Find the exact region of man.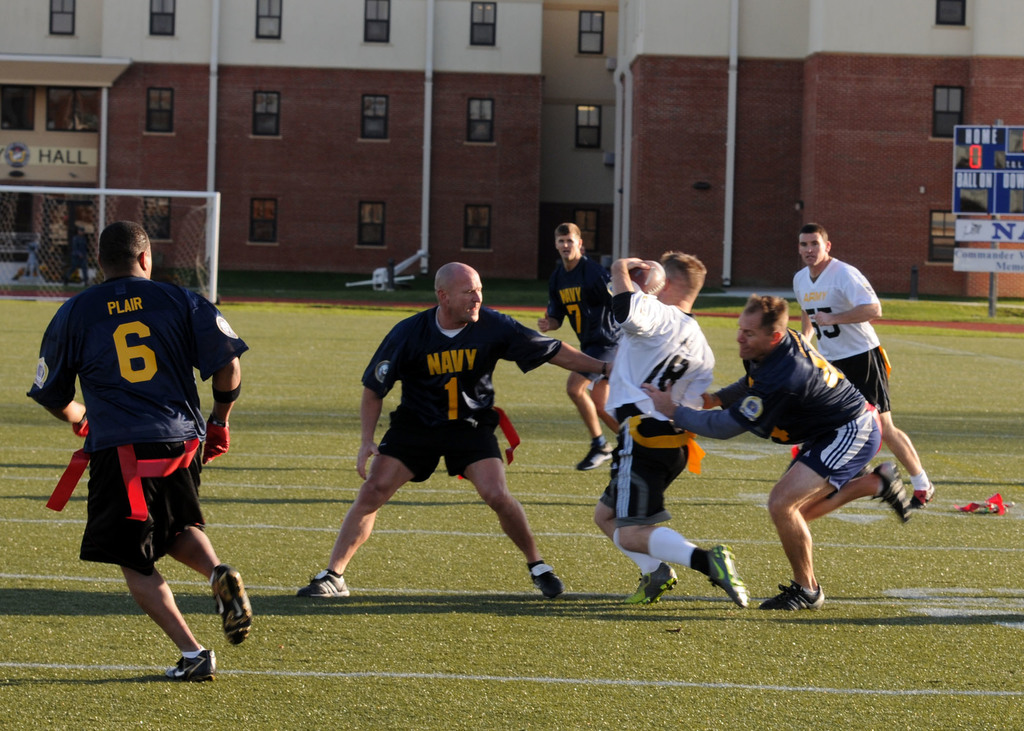
Exact region: bbox=[531, 220, 606, 479].
